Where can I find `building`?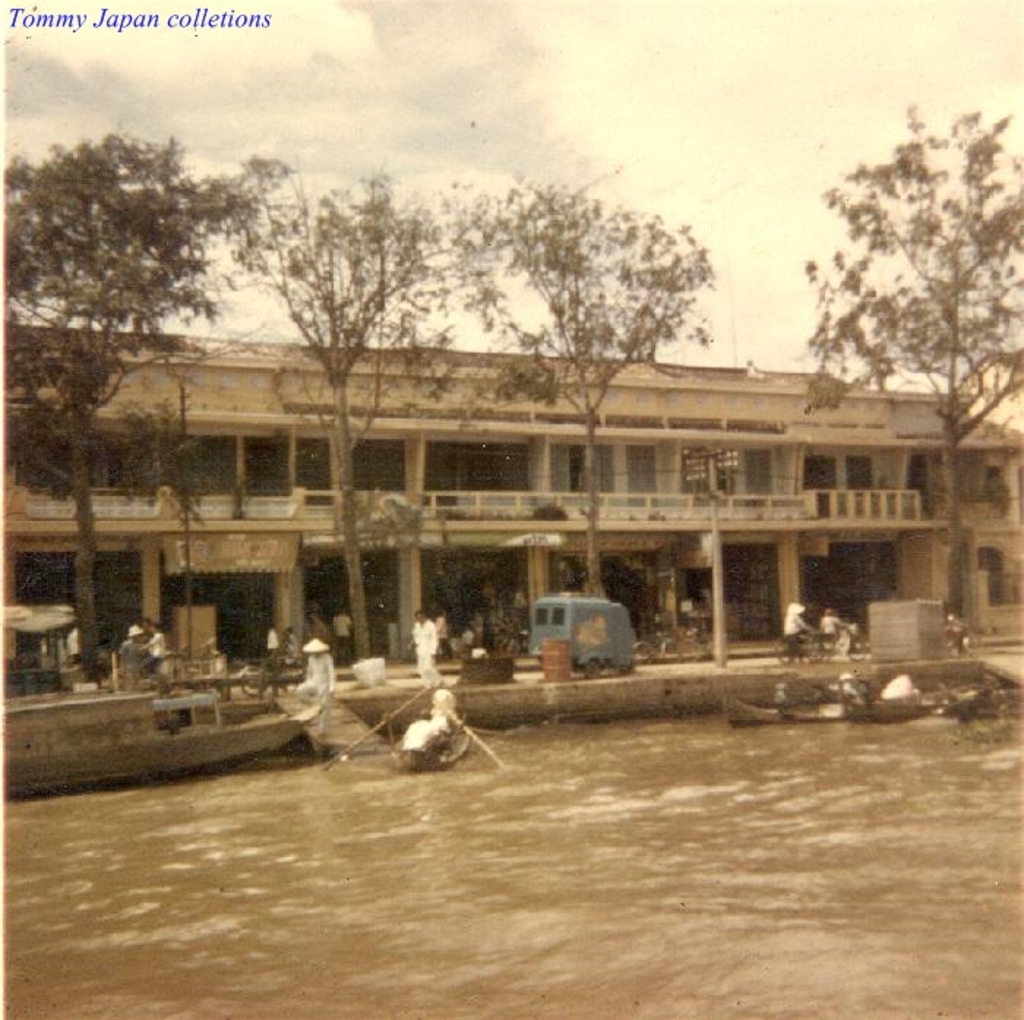
You can find it at 0:322:1021:669.
